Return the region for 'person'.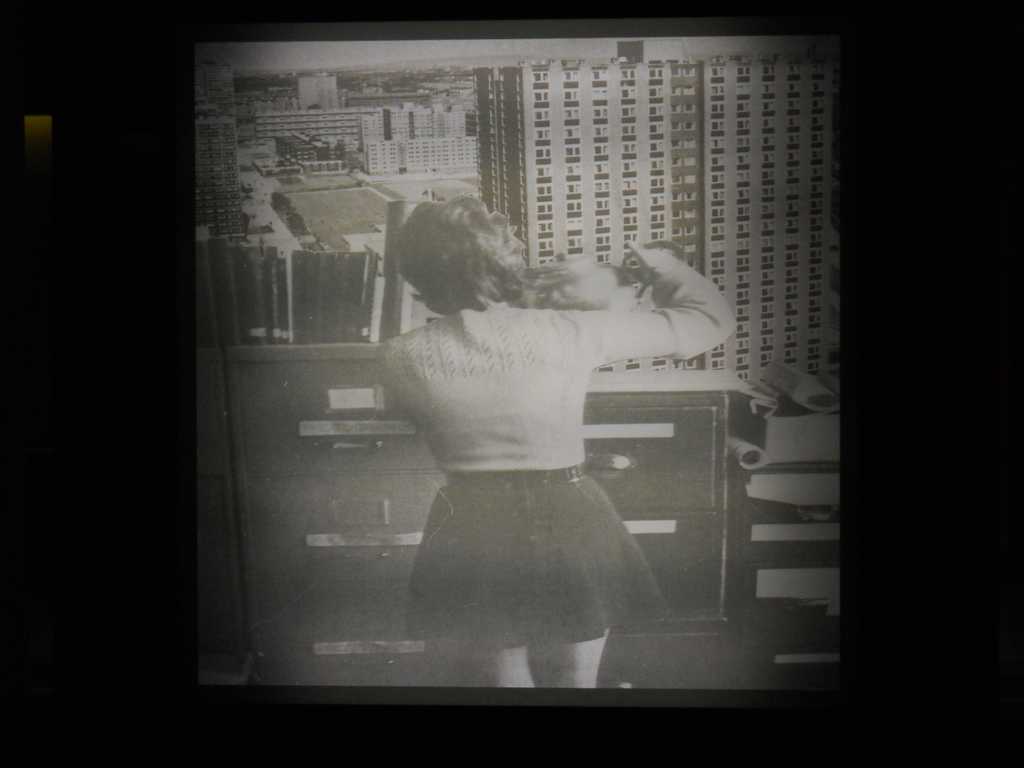
pyautogui.locateOnScreen(380, 199, 735, 687).
